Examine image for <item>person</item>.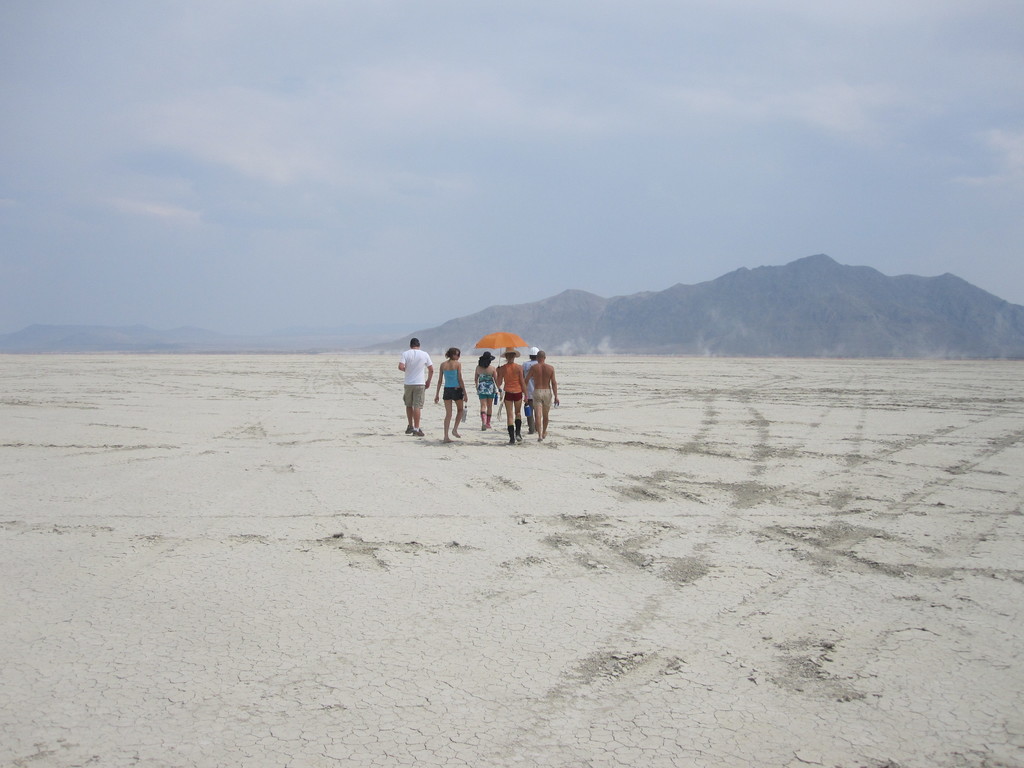
Examination result: x1=398, y1=337, x2=438, y2=436.
